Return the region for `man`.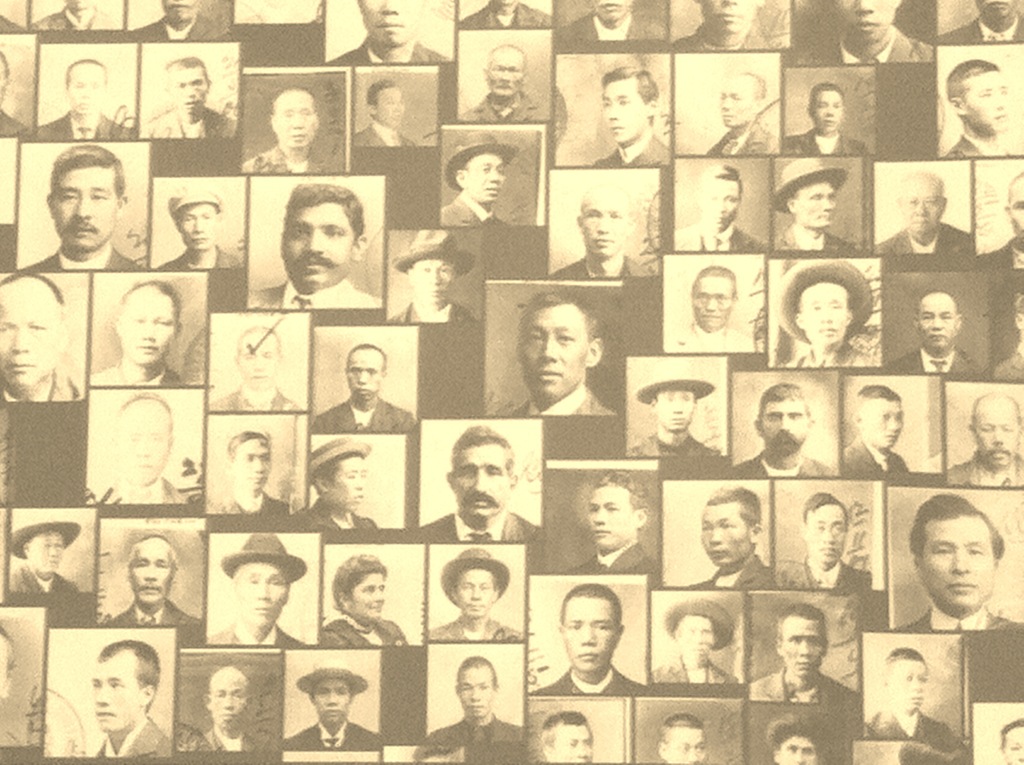
locate(100, 529, 200, 624).
